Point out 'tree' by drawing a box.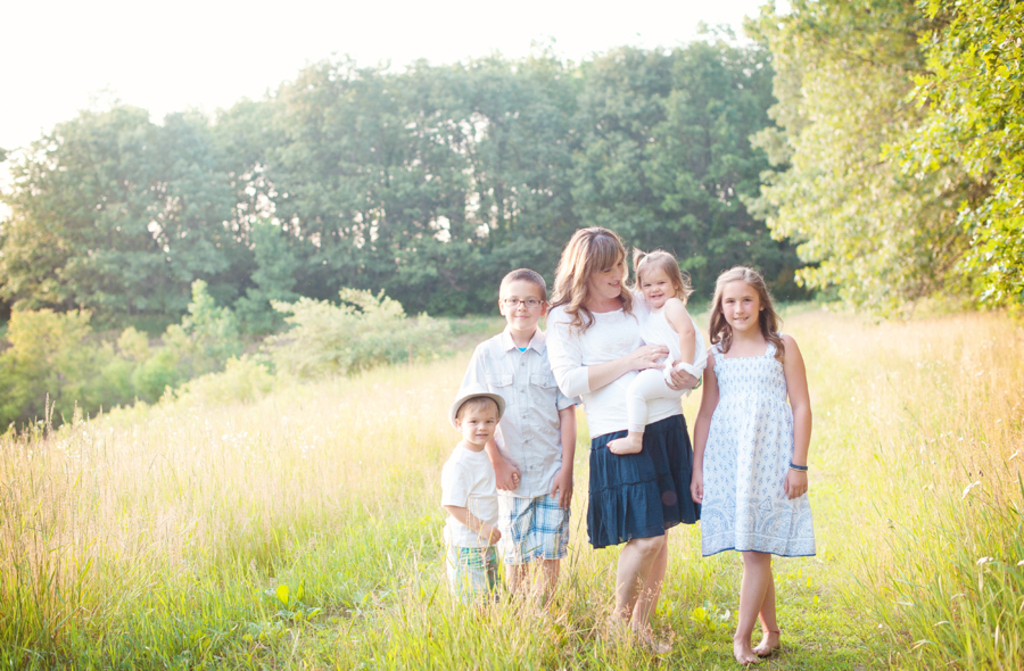
[x1=164, y1=99, x2=214, y2=313].
